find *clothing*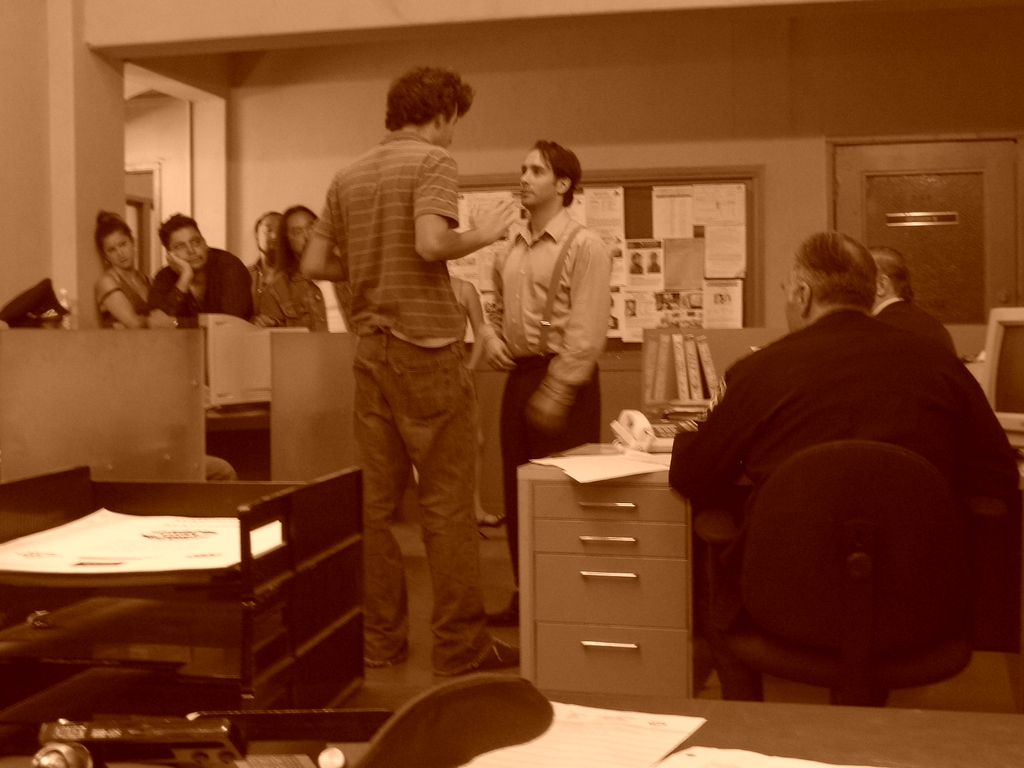
<region>670, 303, 981, 700</region>
